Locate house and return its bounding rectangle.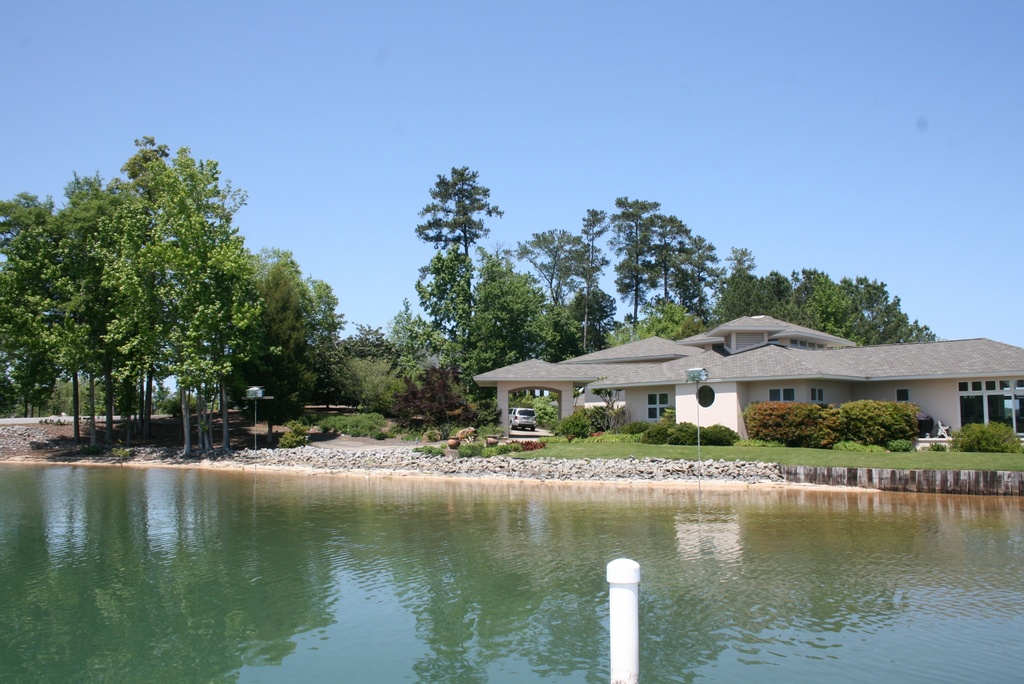
pyautogui.locateOnScreen(459, 313, 993, 453).
